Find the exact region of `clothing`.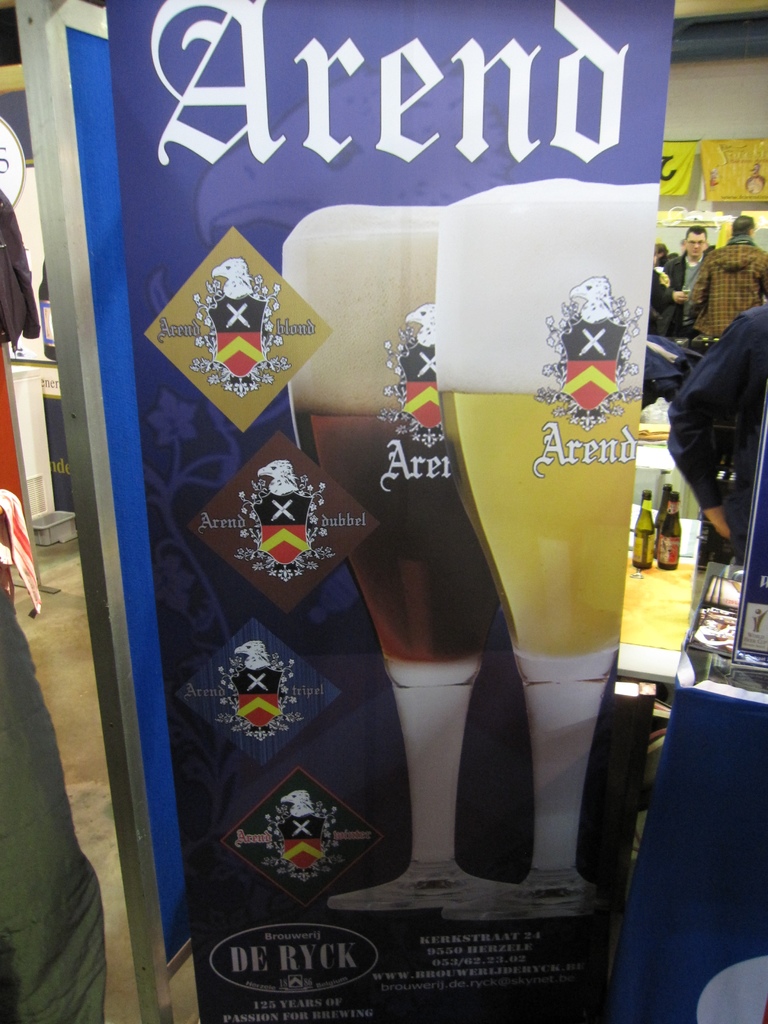
Exact region: bbox=[669, 304, 767, 605].
